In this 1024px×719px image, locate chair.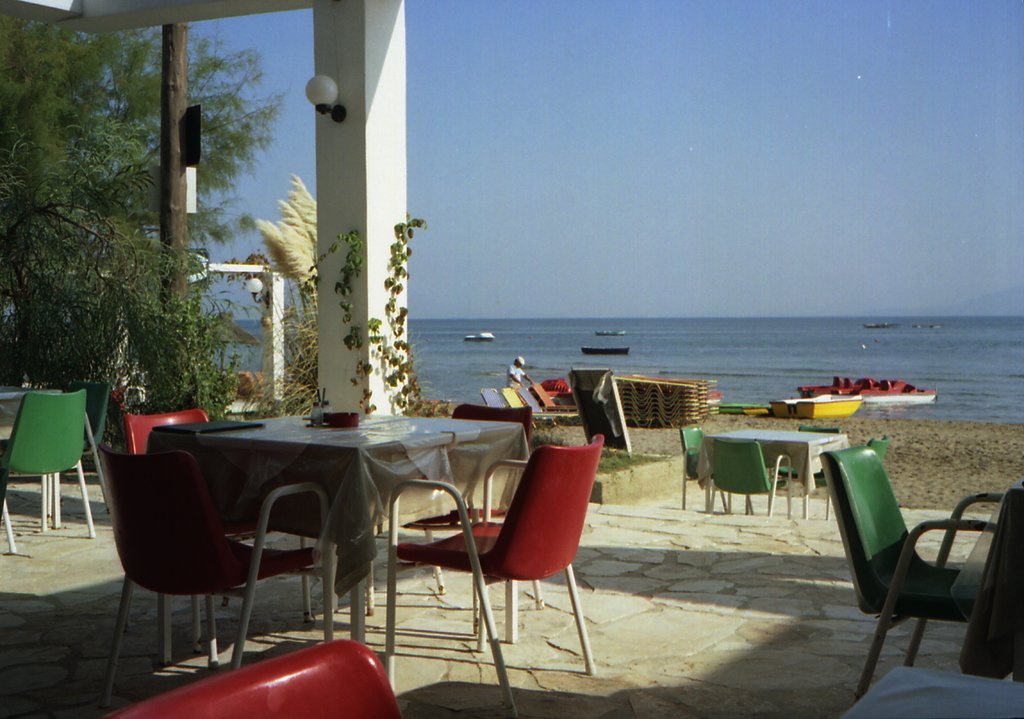
Bounding box: 823 449 1007 700.
